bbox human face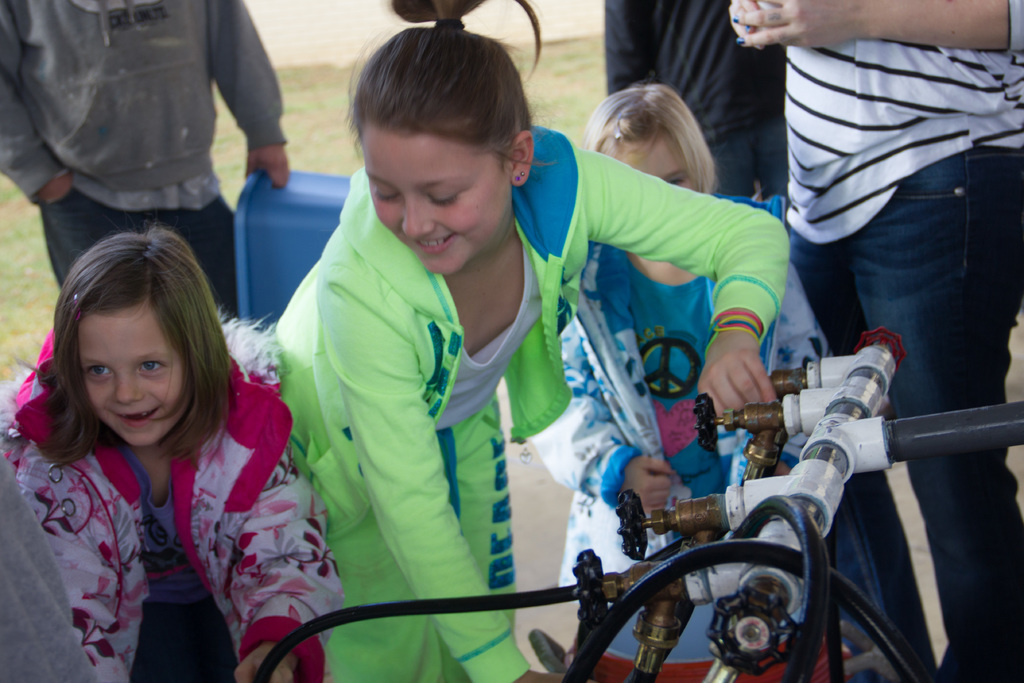
<region>614, 132, 695, 189</region>
